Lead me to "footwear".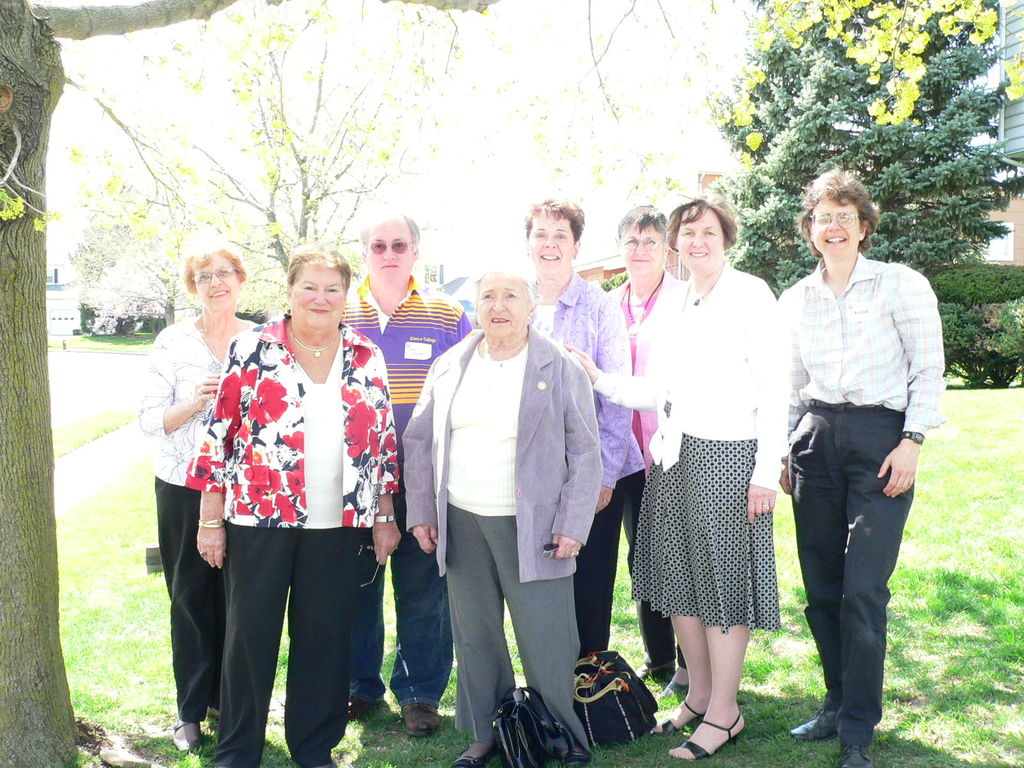
Lead to 199/705/235/730.
